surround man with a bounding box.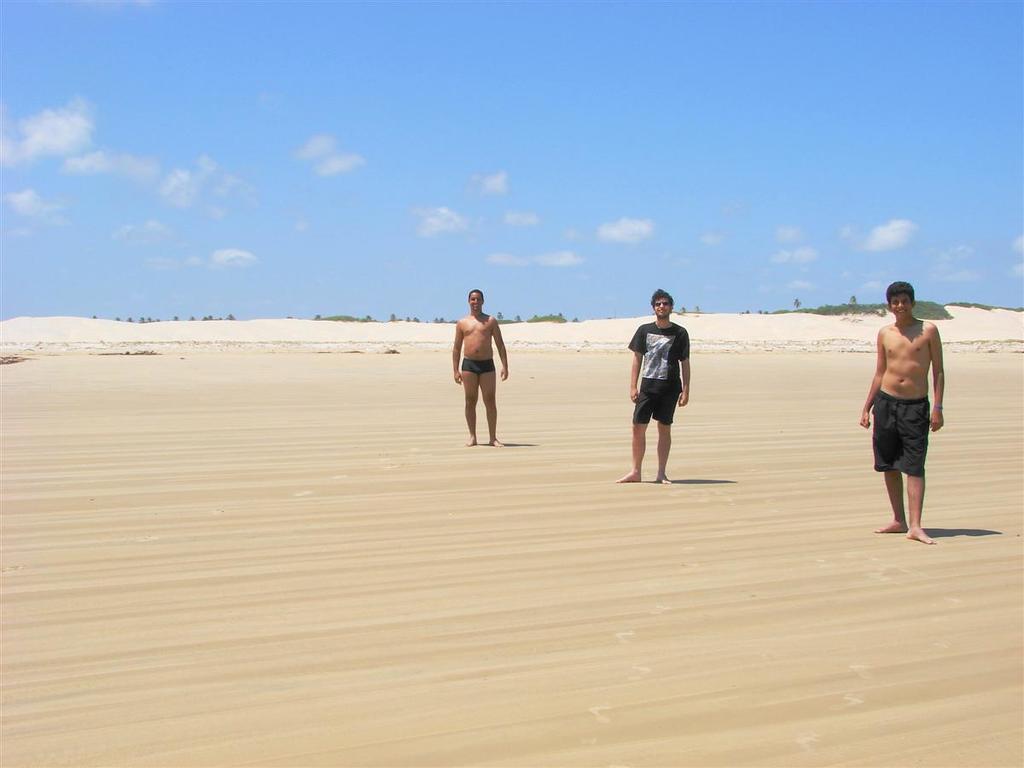
{"x1": 866, "y1": 285, "x2": 957, "y2": 542}.
